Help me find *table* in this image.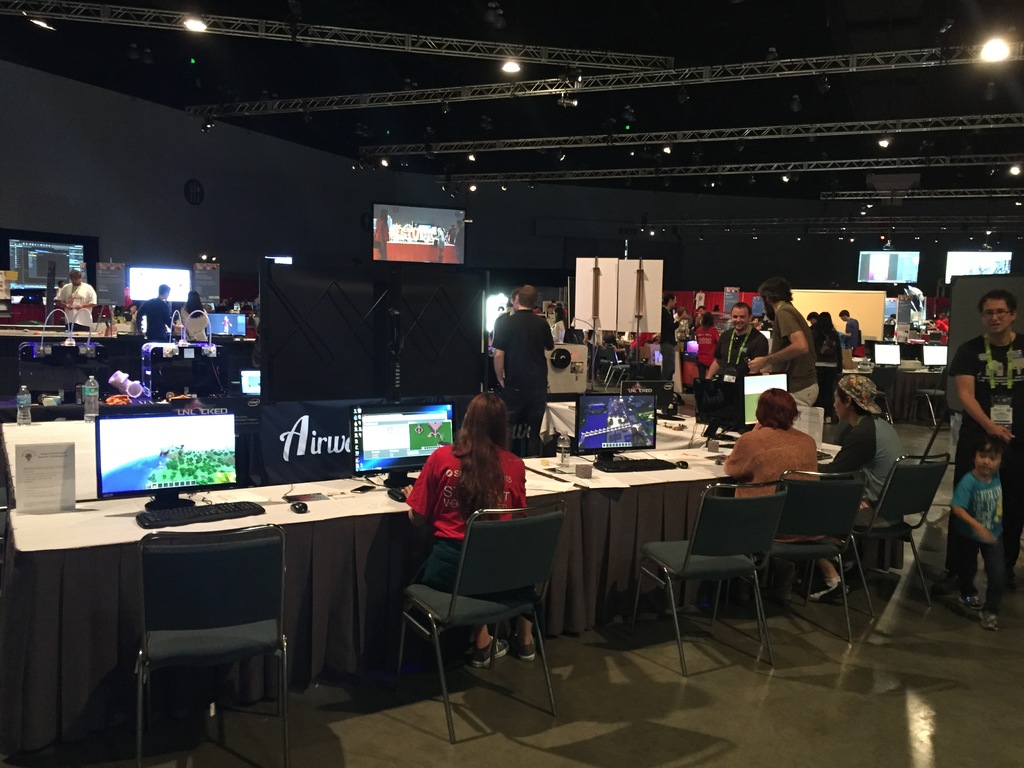
Found it: detection(0, 397, 862, 767).
